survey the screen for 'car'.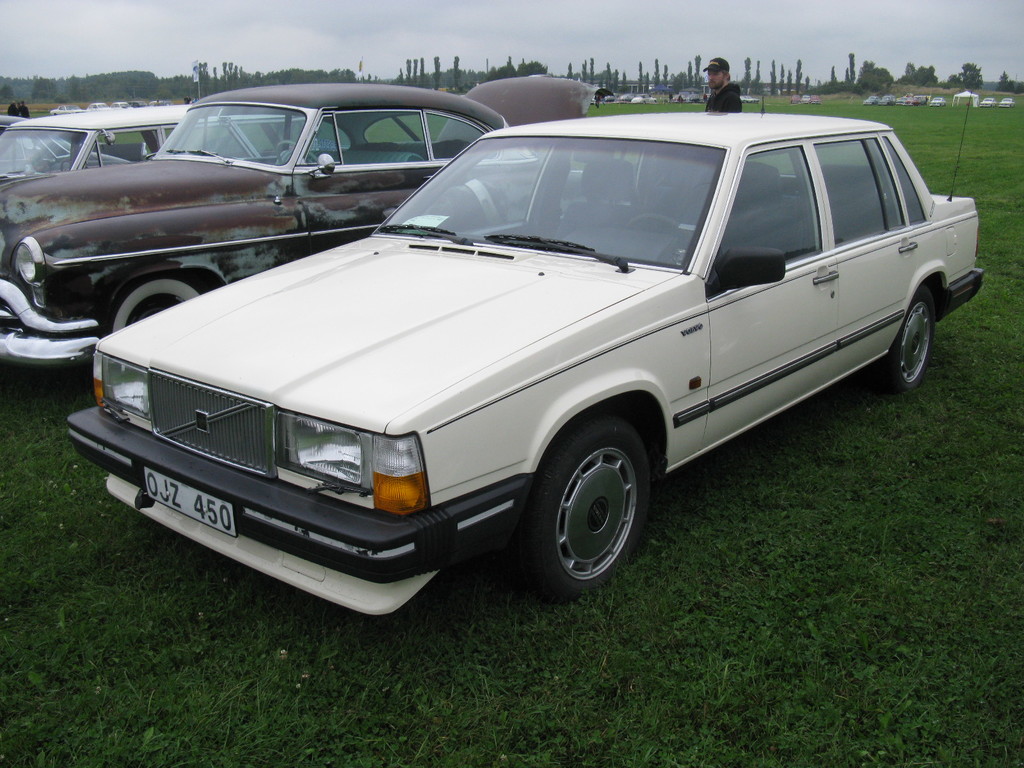
Survey found: {"left": 739, "top": 93, "right": 756, "bottom": 105}.
